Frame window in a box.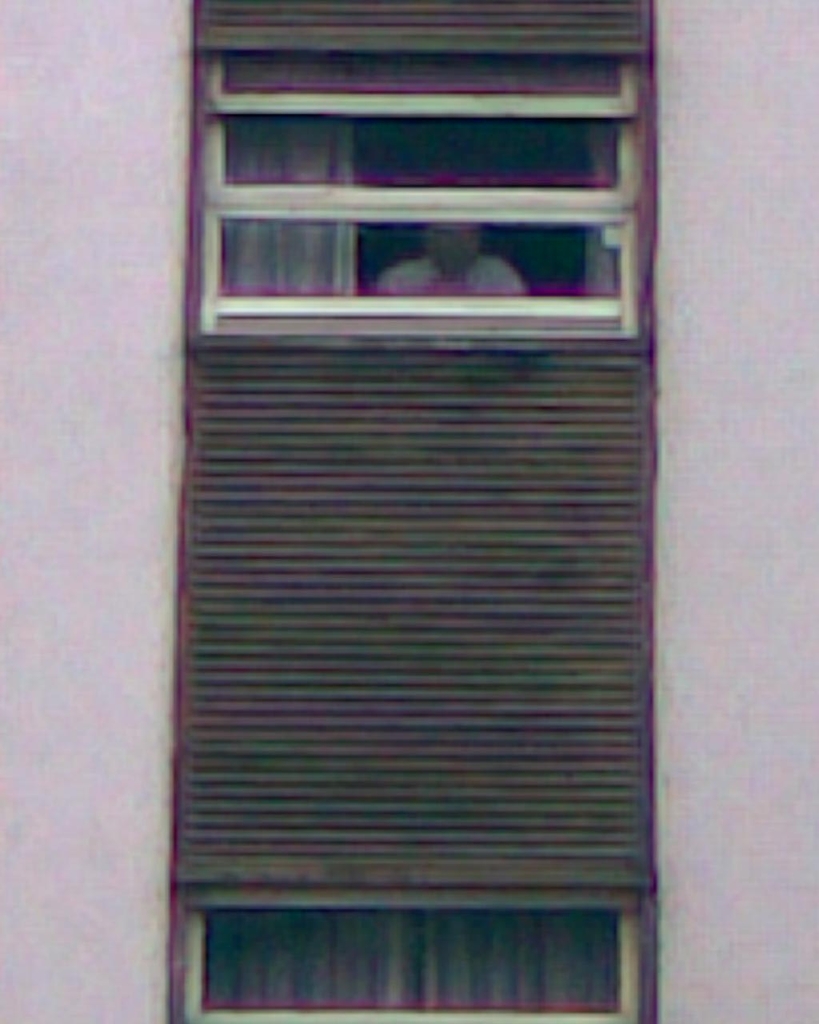
(170,0,657,1023).
